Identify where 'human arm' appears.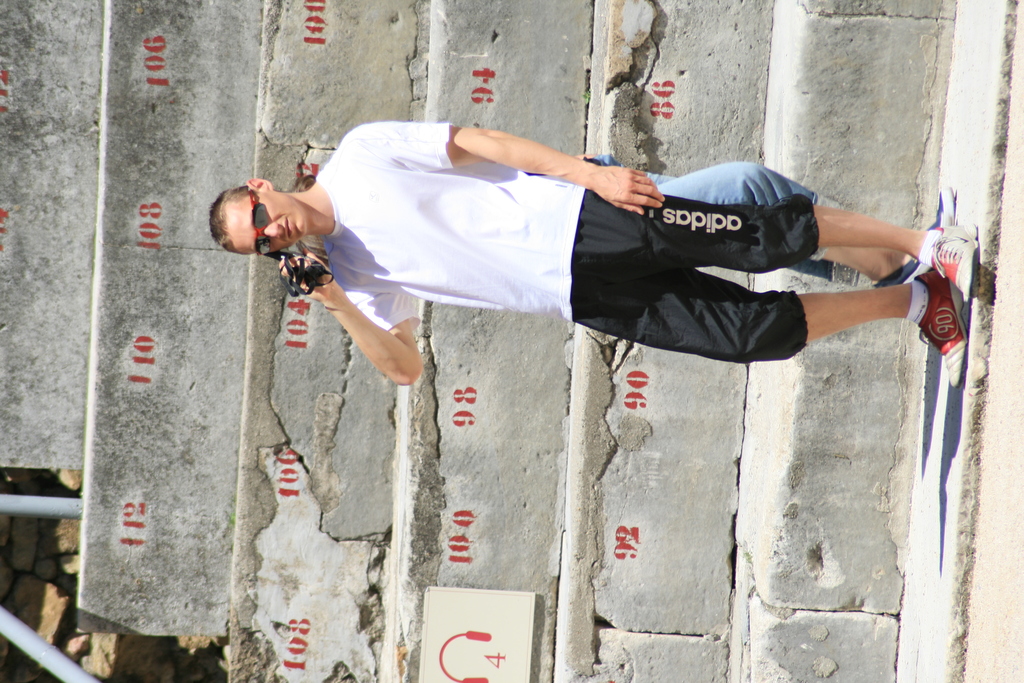
Appears at [284, 249, 431, 394].
